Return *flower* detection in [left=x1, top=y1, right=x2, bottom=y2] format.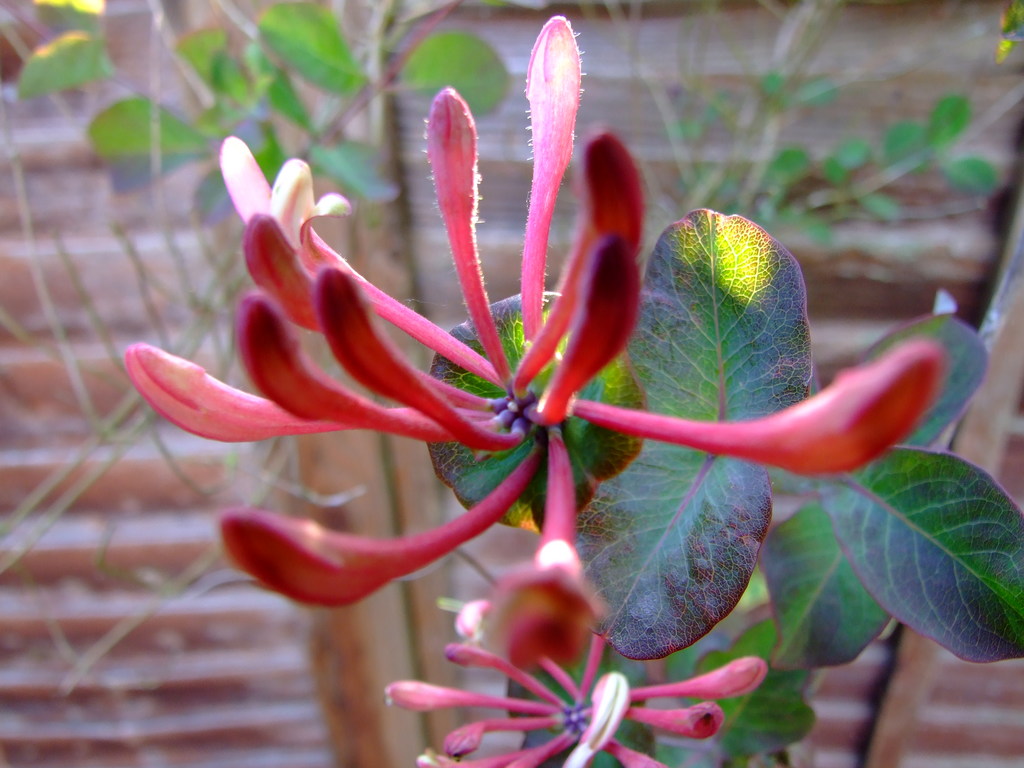
[left=381, top=593, right=767, bottom=767].
